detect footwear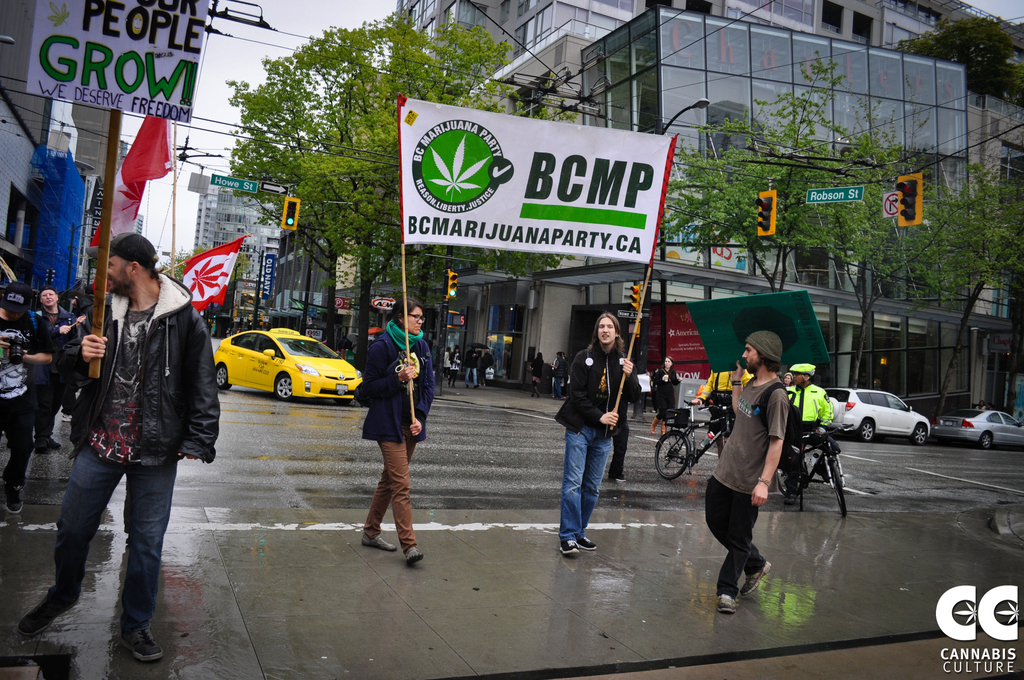
[527,391,533,398]
